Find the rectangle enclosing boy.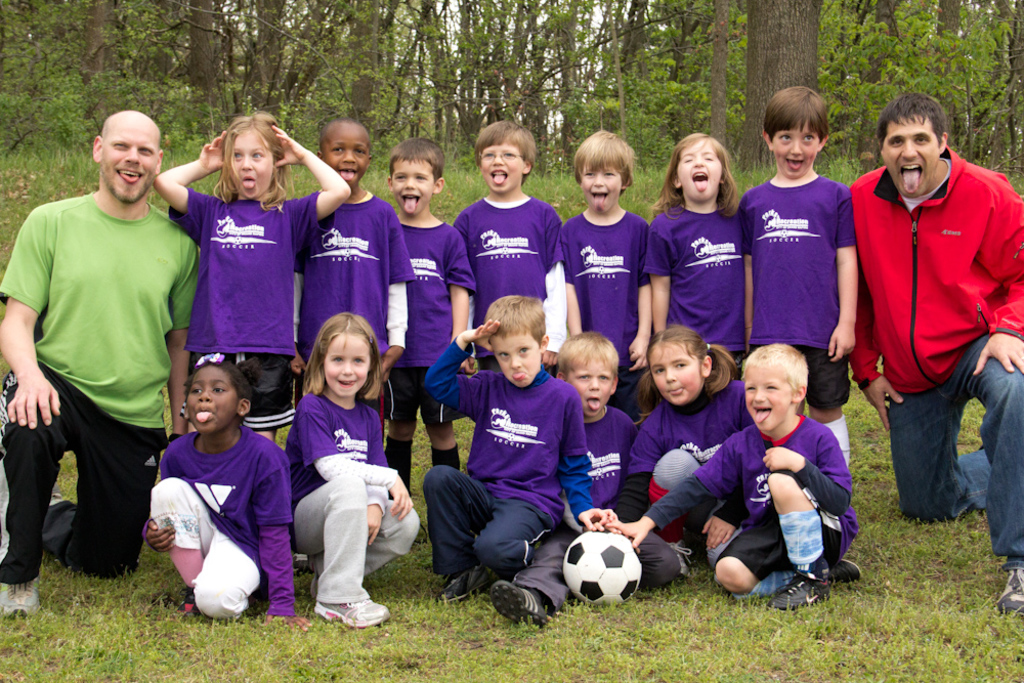
locate(393, 140, 475, 464).
